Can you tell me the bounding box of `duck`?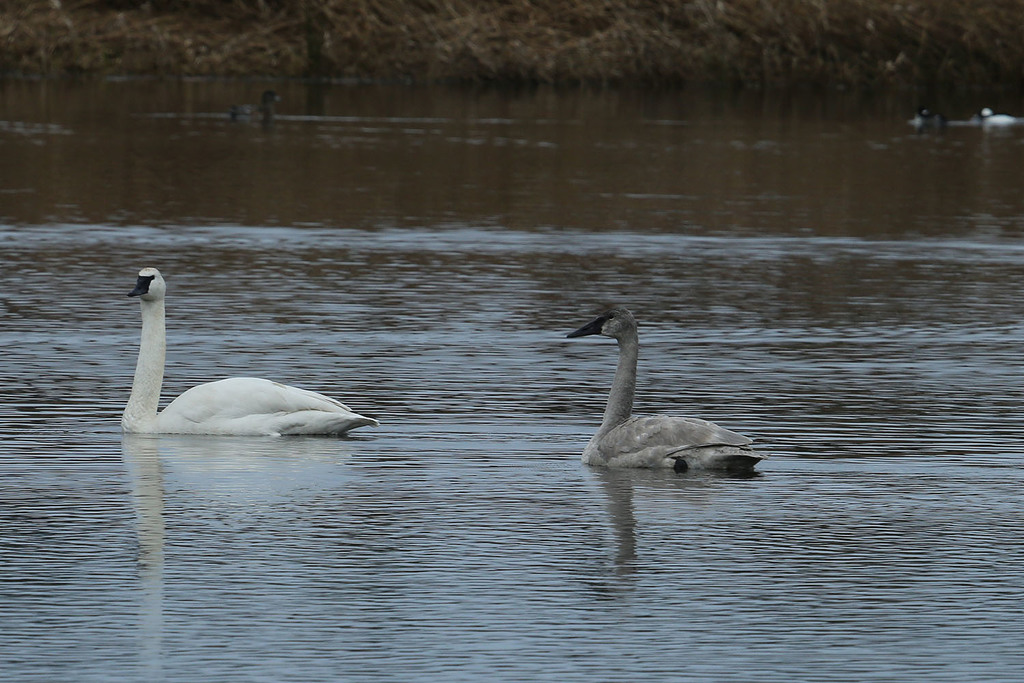
562, 309, 769, 471.
